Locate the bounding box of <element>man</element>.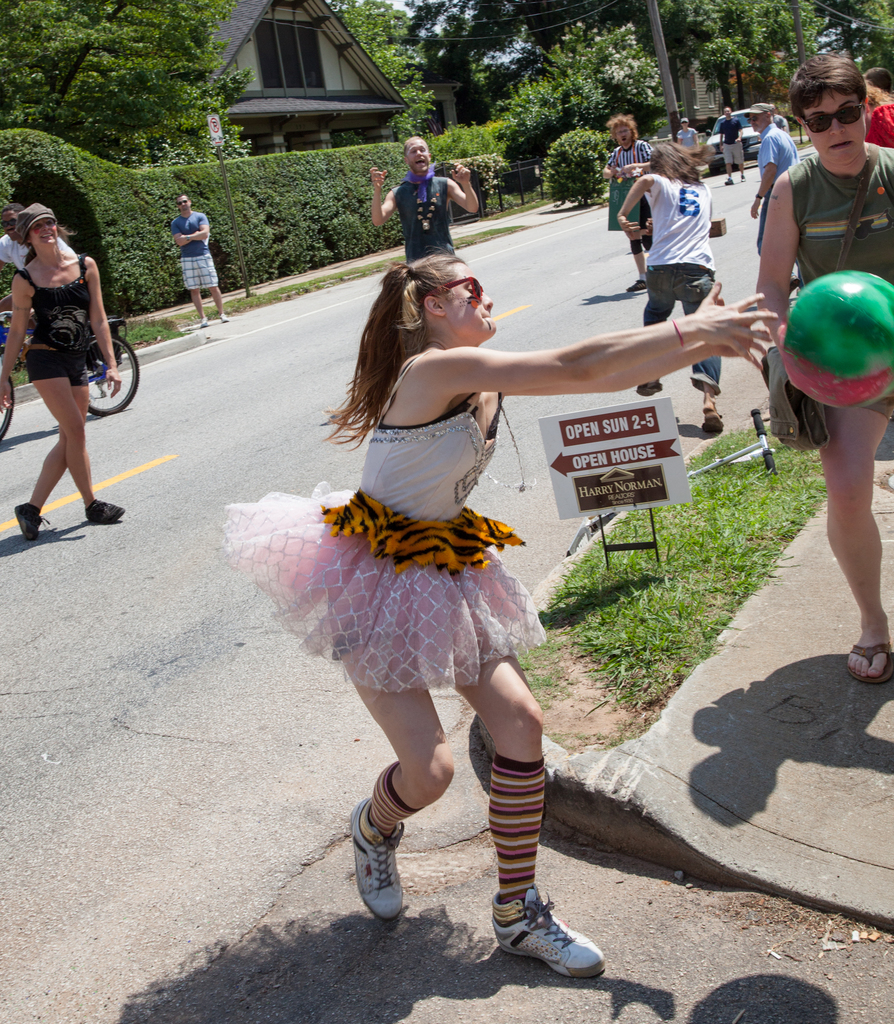
Bounding box: [0,202,70,269].
